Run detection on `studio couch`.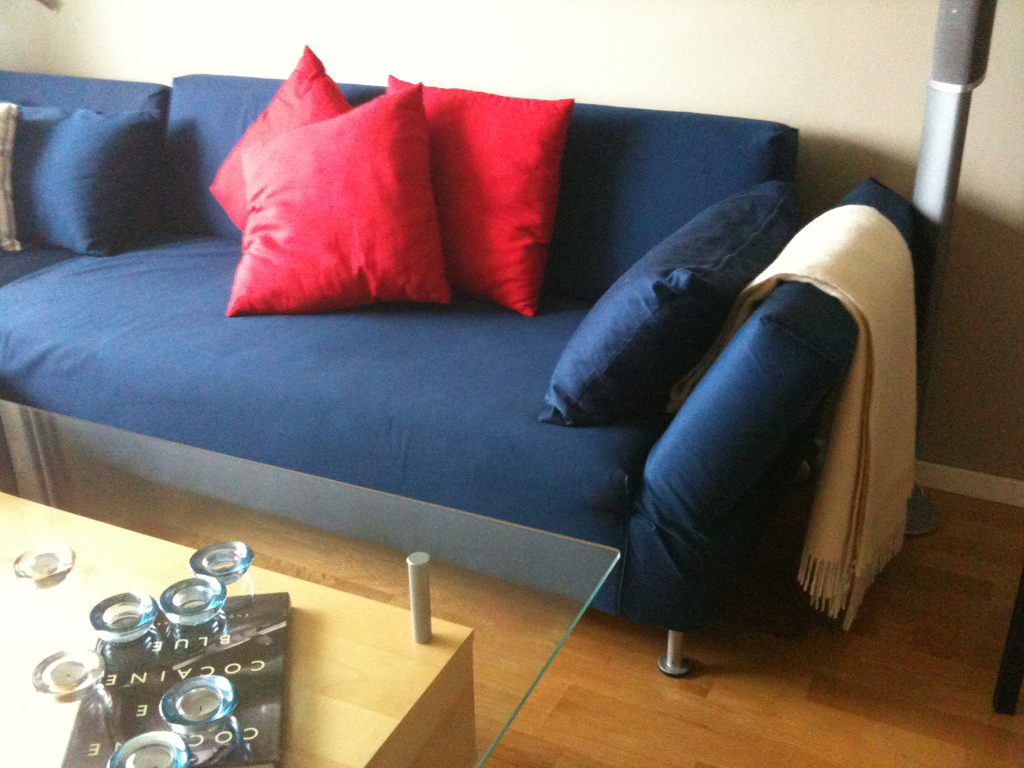
Result: 0 35 927 683.
